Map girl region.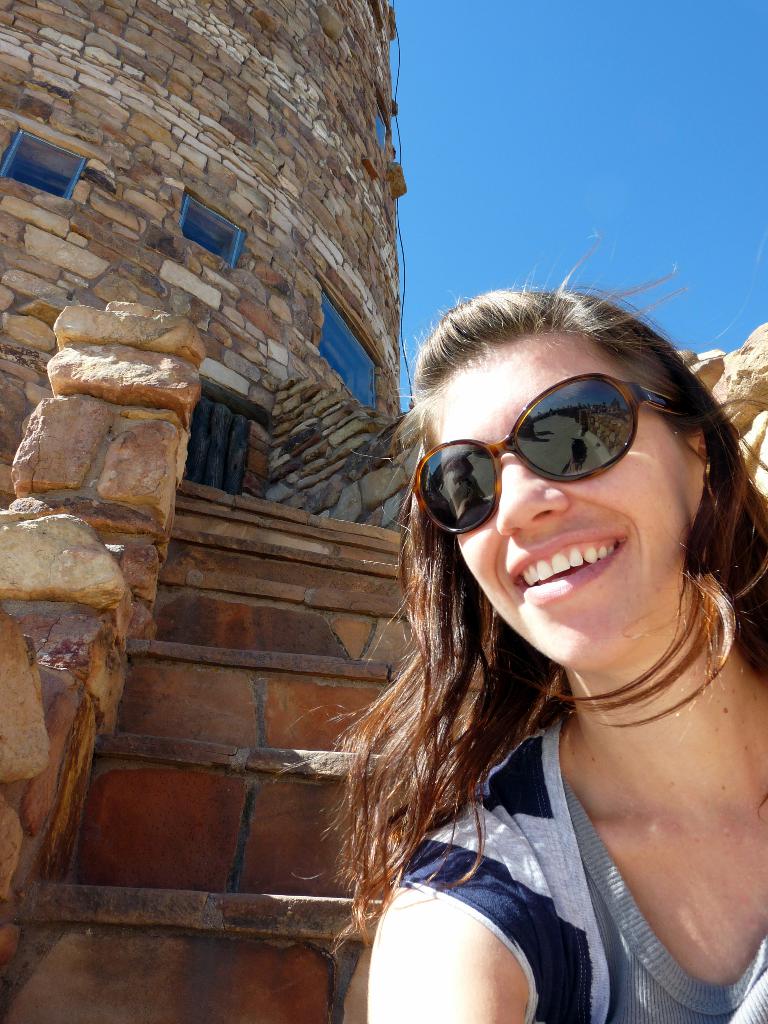
Mapped to bbox=(287, 234, 767, 1023).
